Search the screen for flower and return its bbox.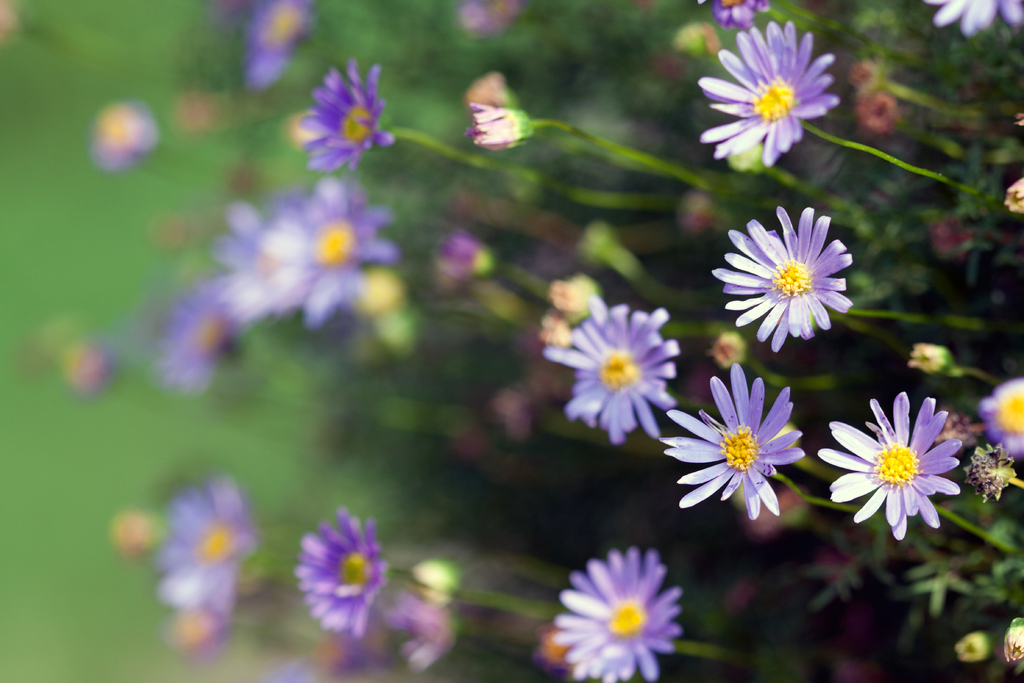
Found: box(913, 344, 956, 375).
